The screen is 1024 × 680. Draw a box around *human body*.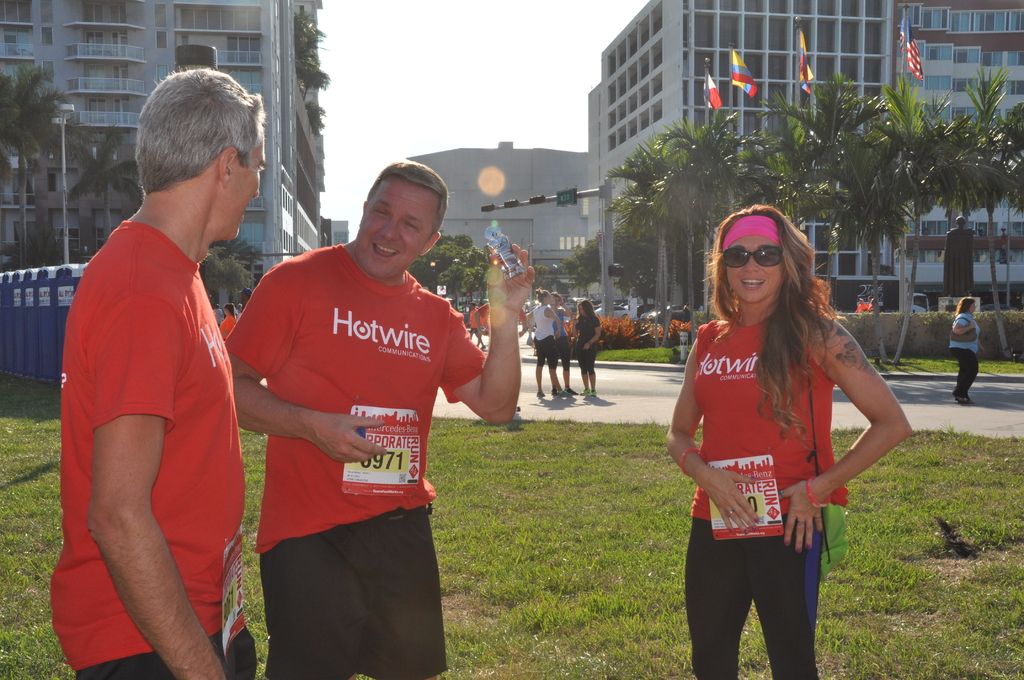
box=[54, 87, 259, 679].
